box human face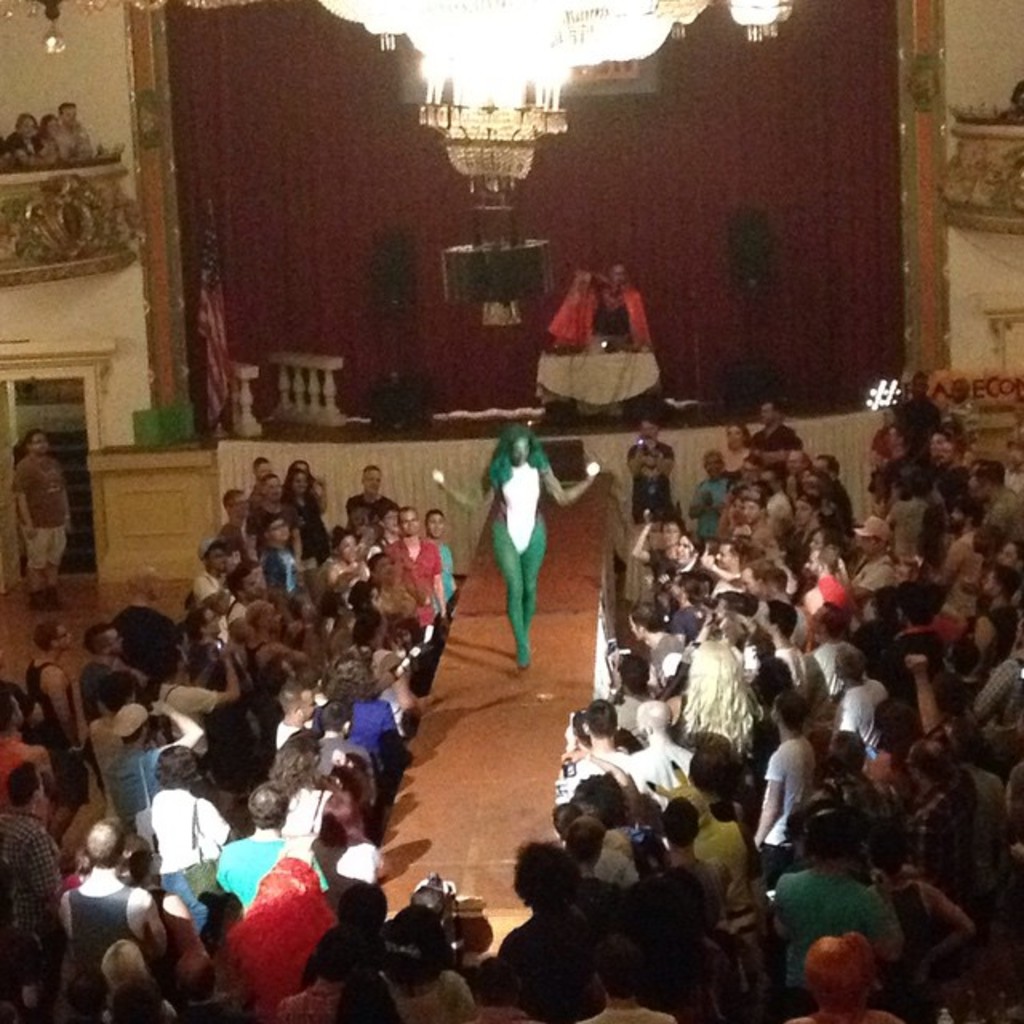
[x1=744, y1=462, x2=757, y2=477]
